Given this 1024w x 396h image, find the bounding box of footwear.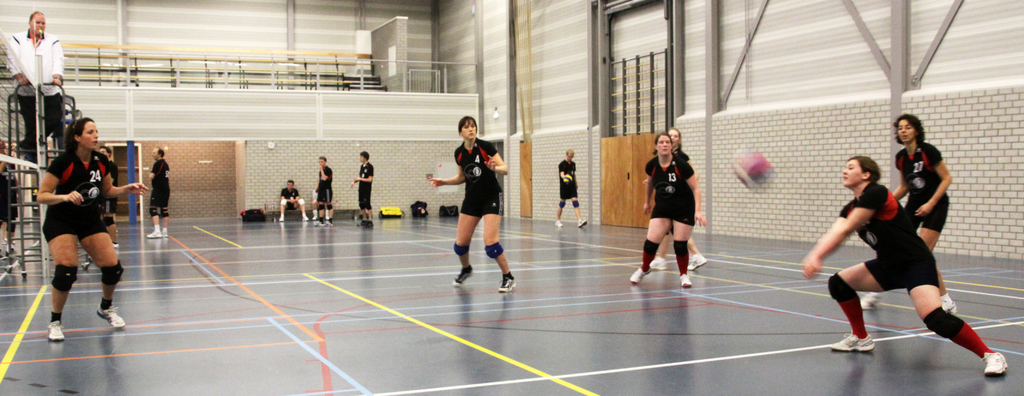
<region>43, 317, 70, 350</region>.
